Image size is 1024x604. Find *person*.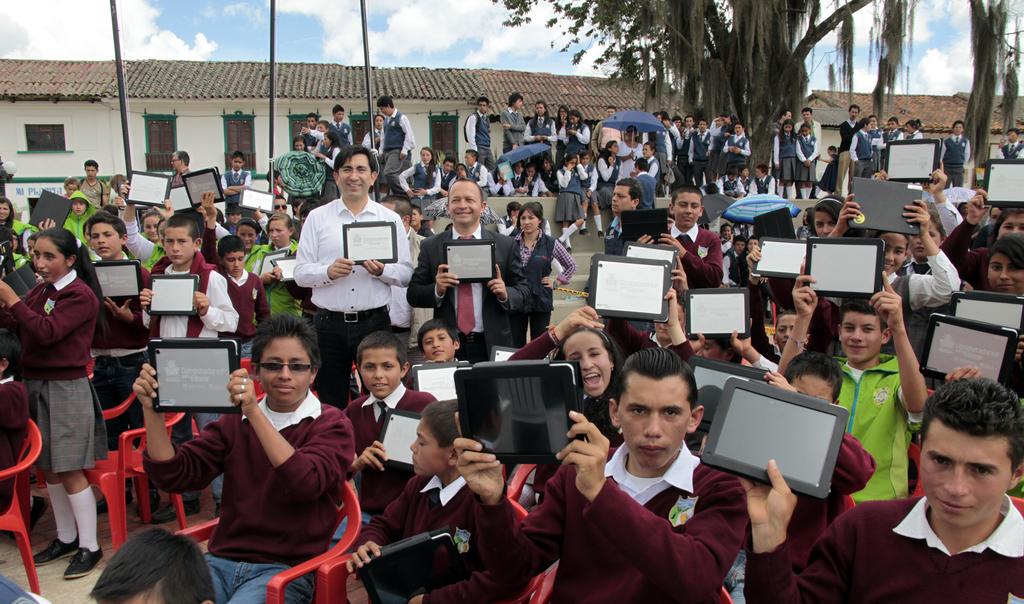
724 376 1023 603.
